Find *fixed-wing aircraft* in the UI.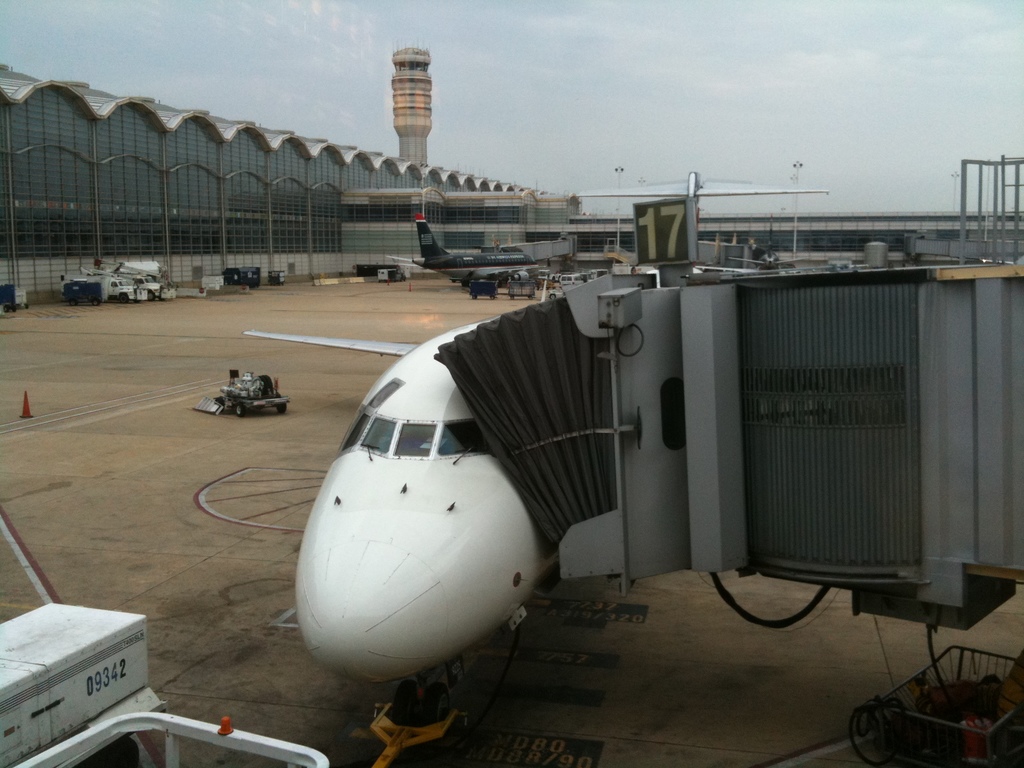
UI element at Rect(385, 214, 540, 289).
